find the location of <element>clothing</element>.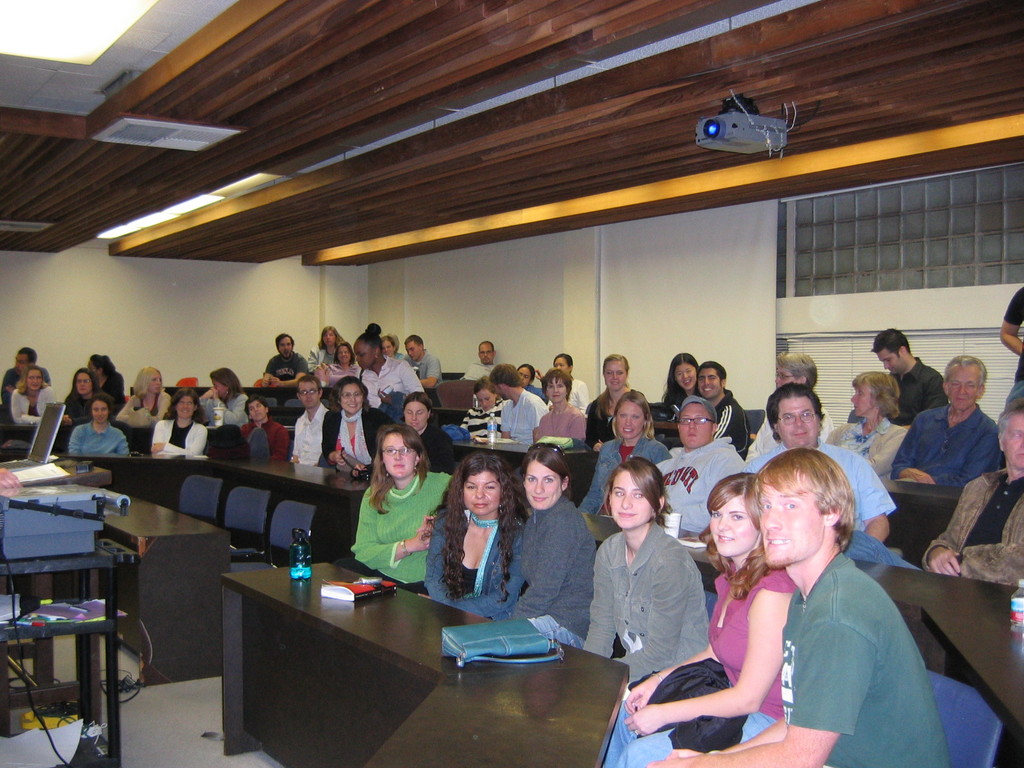
Location: (left=422, top=506, right=527, bottom=622).
